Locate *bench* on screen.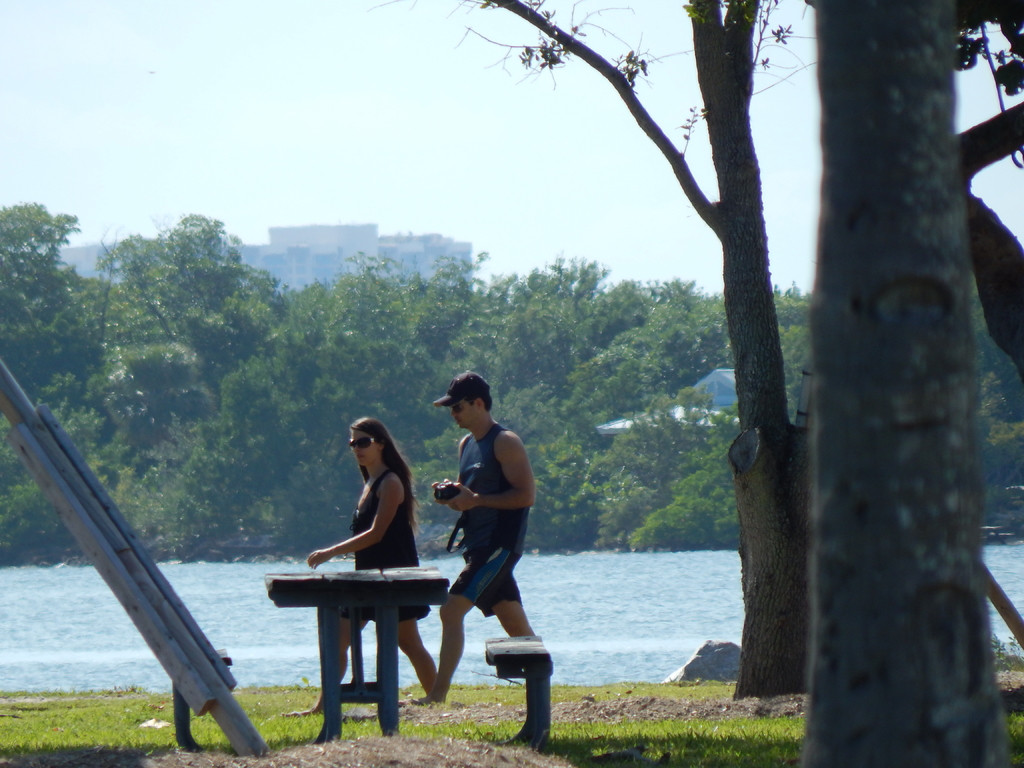
On screen at Rect(173, 641, 228, 758).
